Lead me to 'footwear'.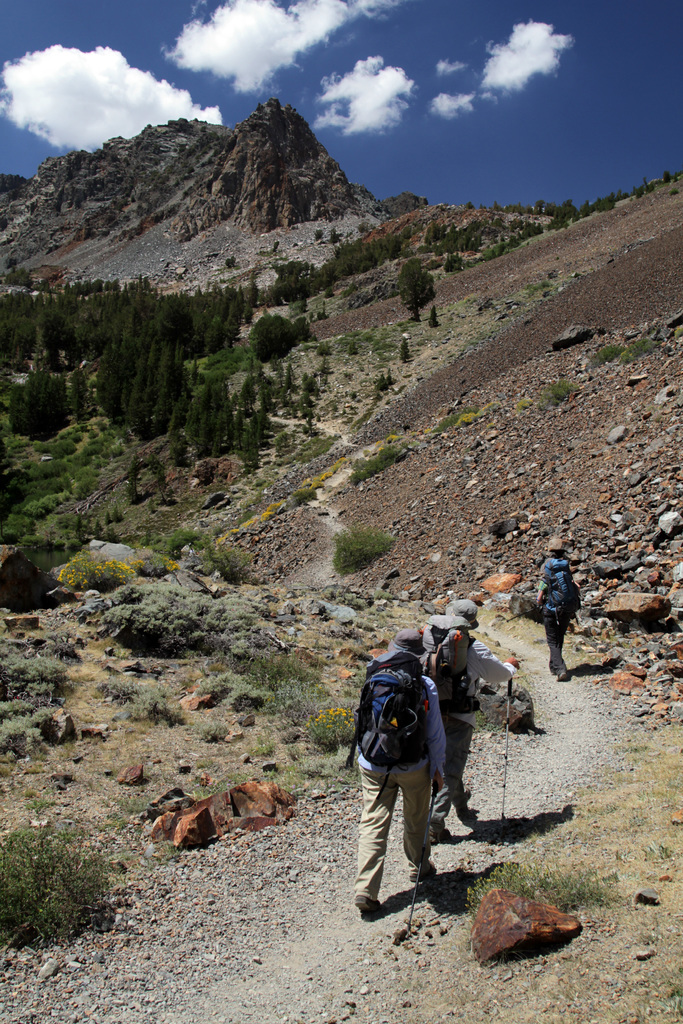
Lead to 413/865/434/886.
